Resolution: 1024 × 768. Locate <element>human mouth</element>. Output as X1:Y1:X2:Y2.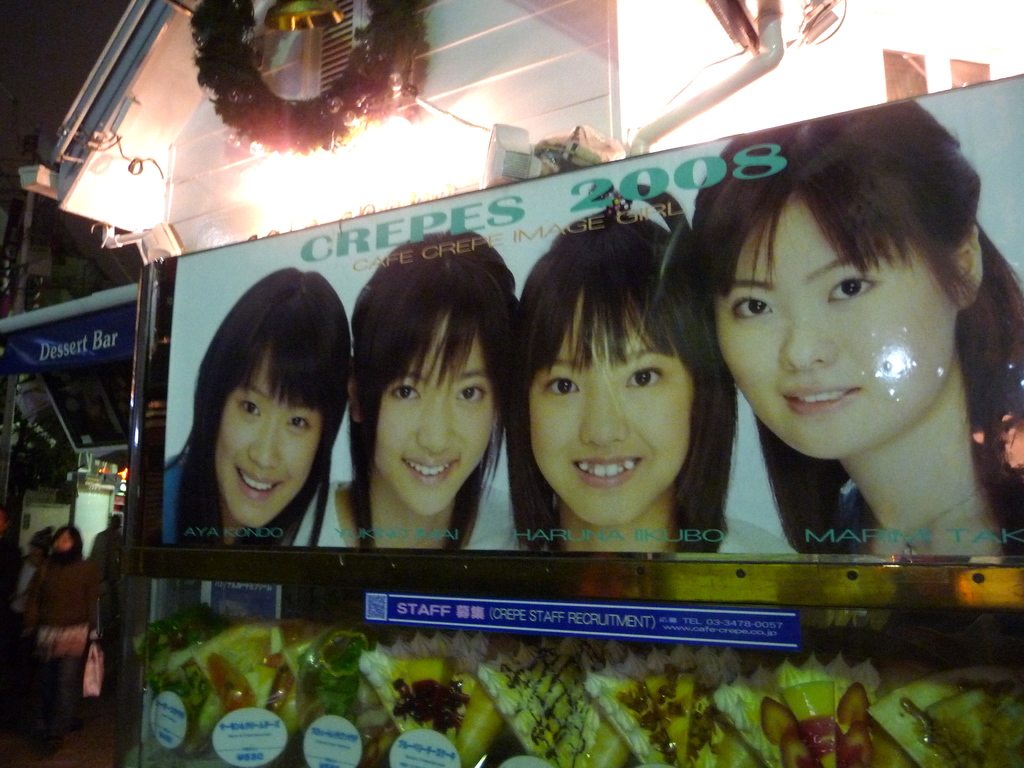
234:463:285:501.
